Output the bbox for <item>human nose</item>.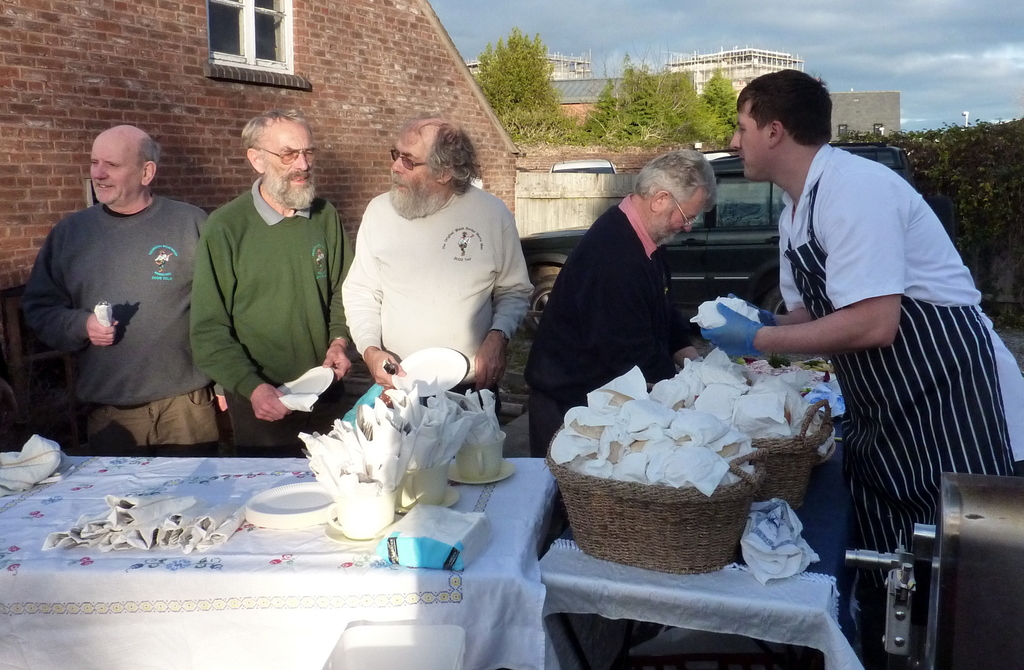
[93, 163, 111, 182].
